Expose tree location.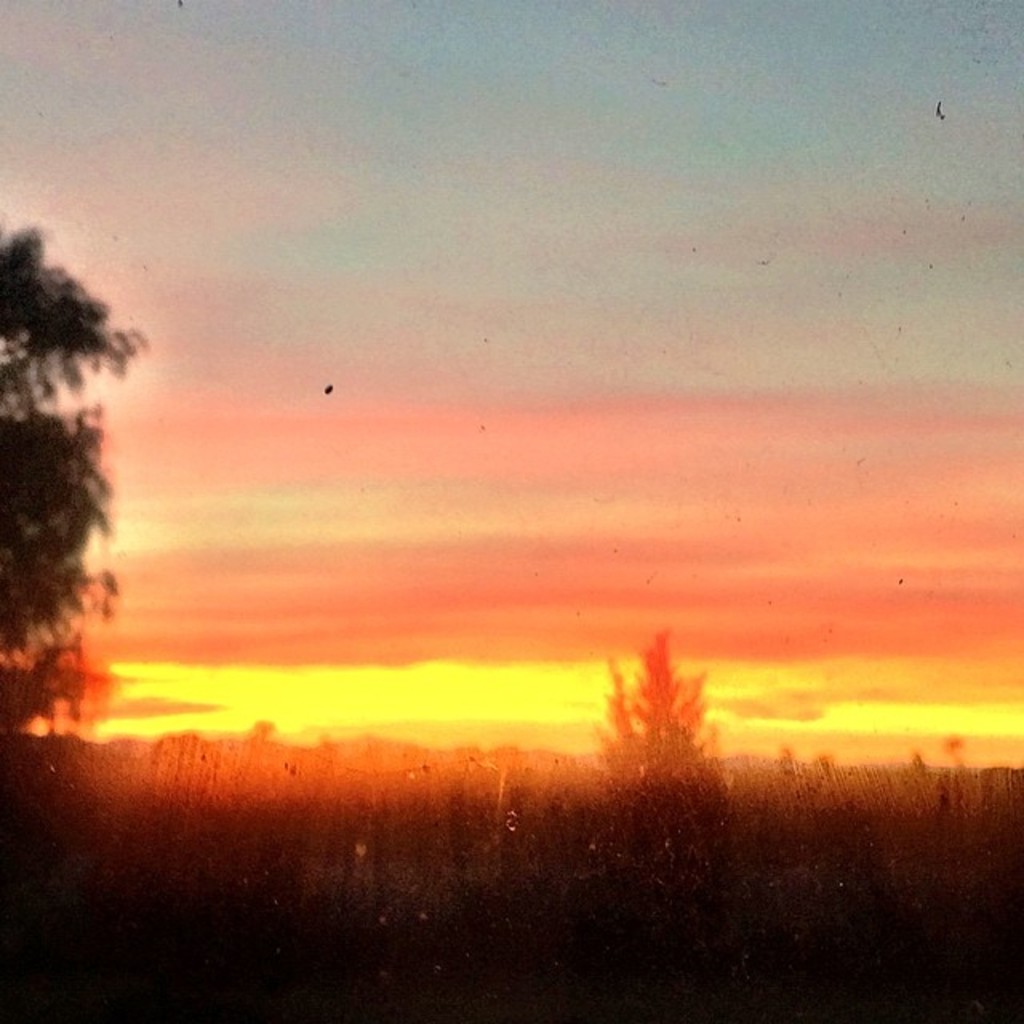
Exposed at box(610, 624, 704, 853).
